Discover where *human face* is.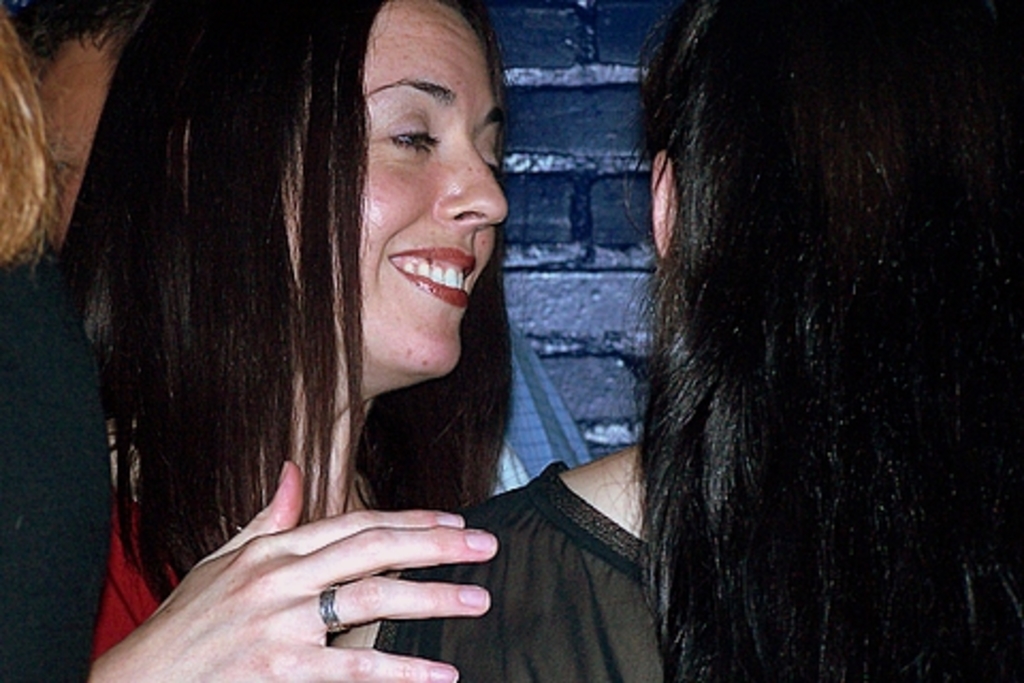
Discovered at (left=282, top=0, right=506, bottom=369).
